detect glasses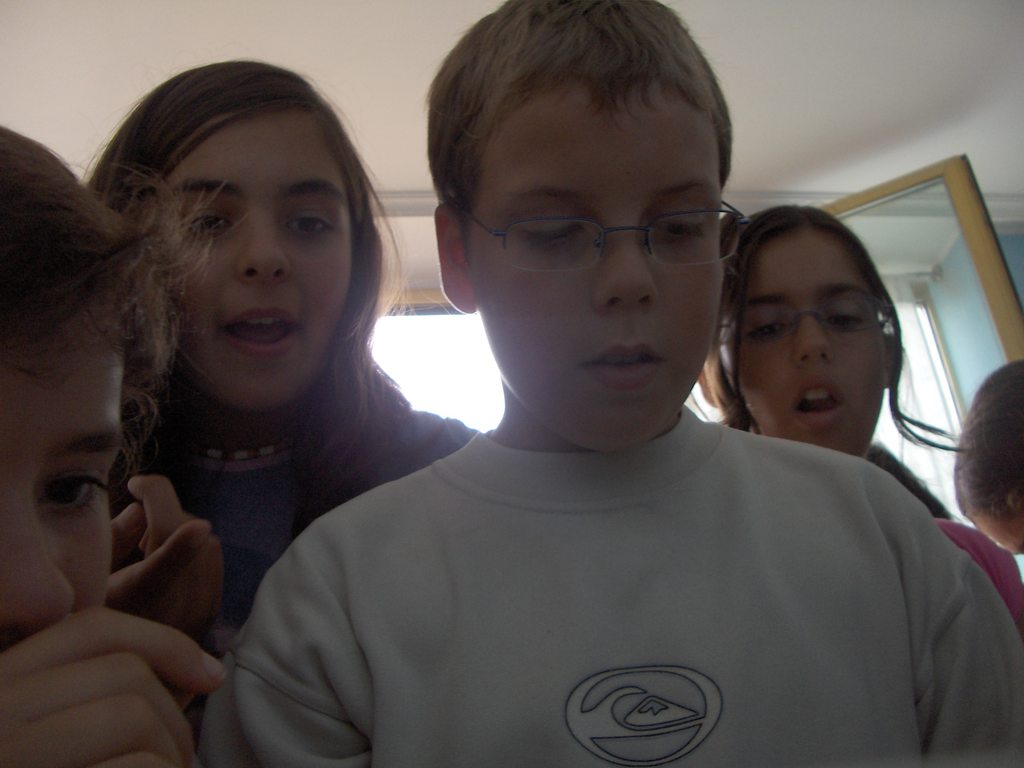
719/289/894/346
